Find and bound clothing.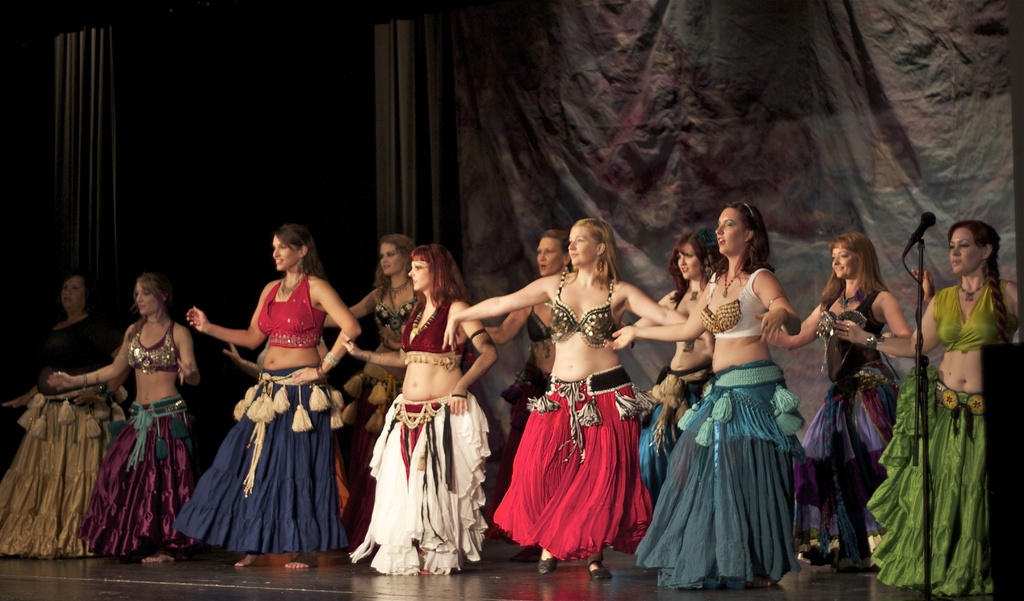
Bound: detection(645, 370, 801, 595).
